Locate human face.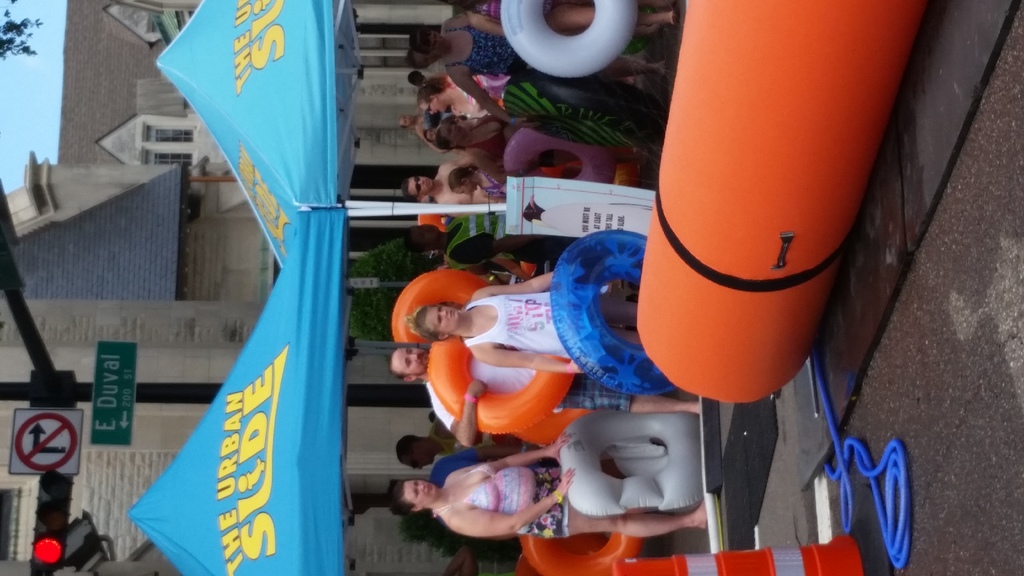
Bounding box: detection(394, 346, 430, 372).
